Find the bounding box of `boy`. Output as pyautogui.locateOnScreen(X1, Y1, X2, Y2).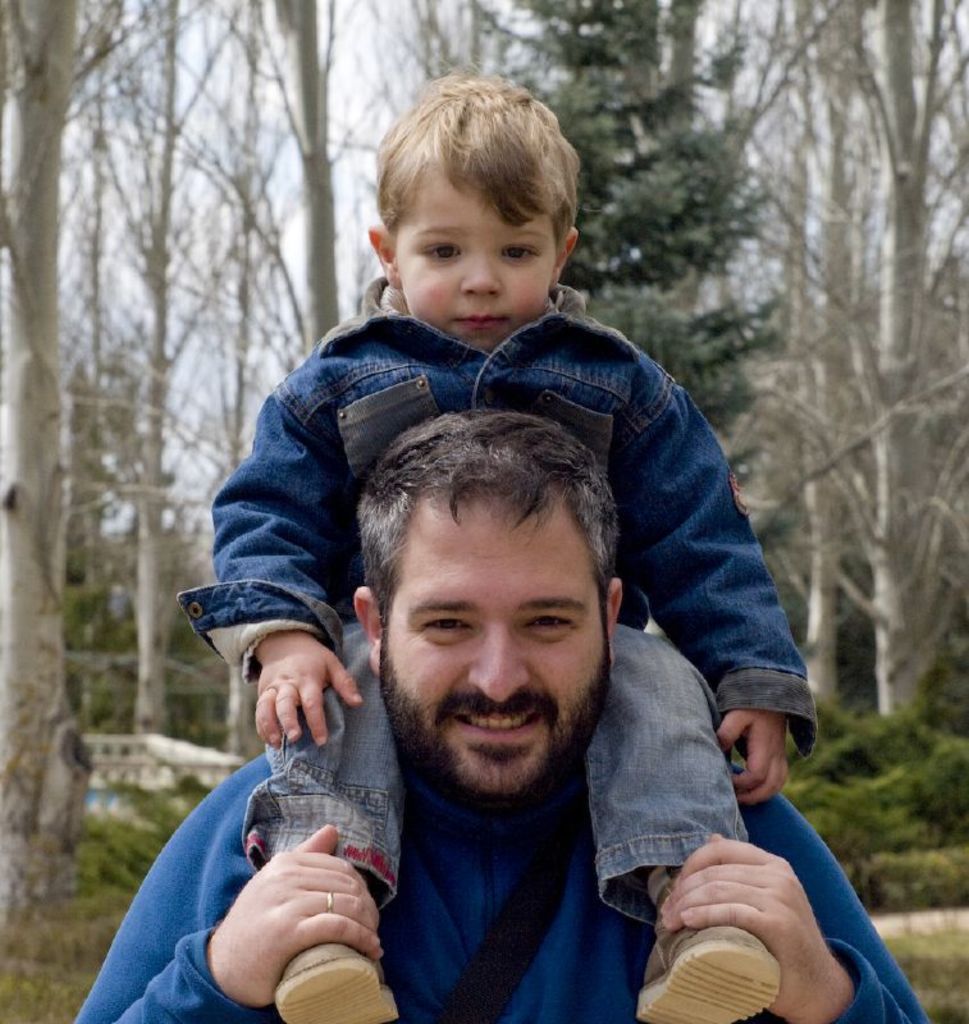
pyautogui.locateOnScreen(111, 172, 837, 1023).
